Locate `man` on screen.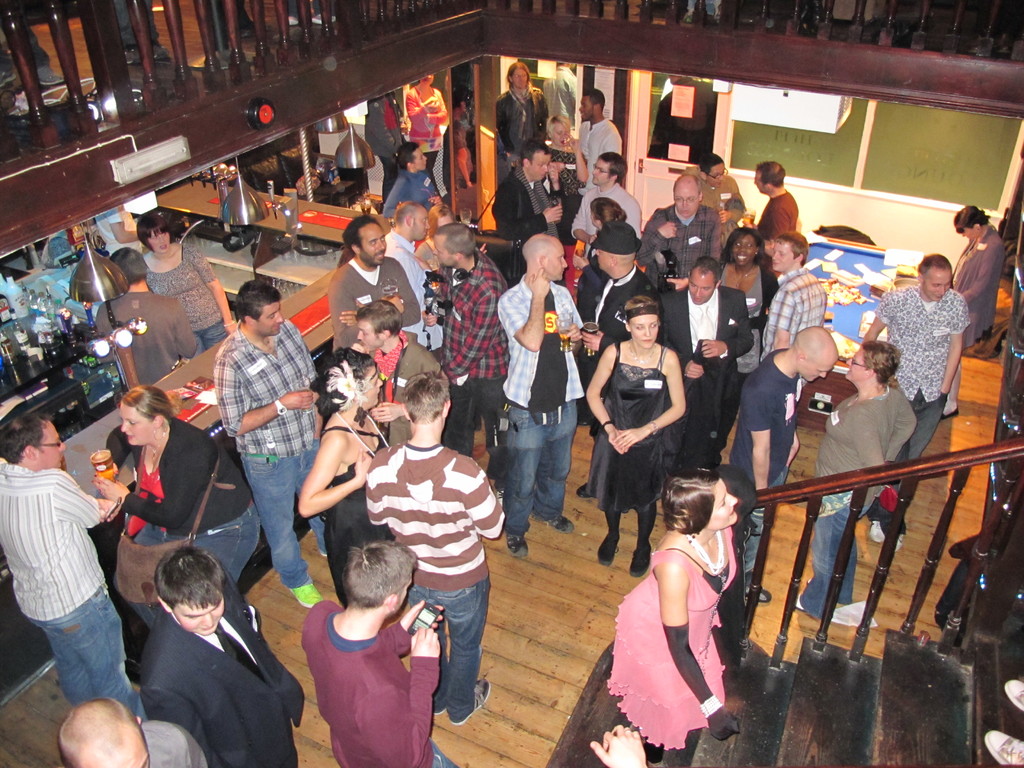
On screen at (298,538,457,767).
